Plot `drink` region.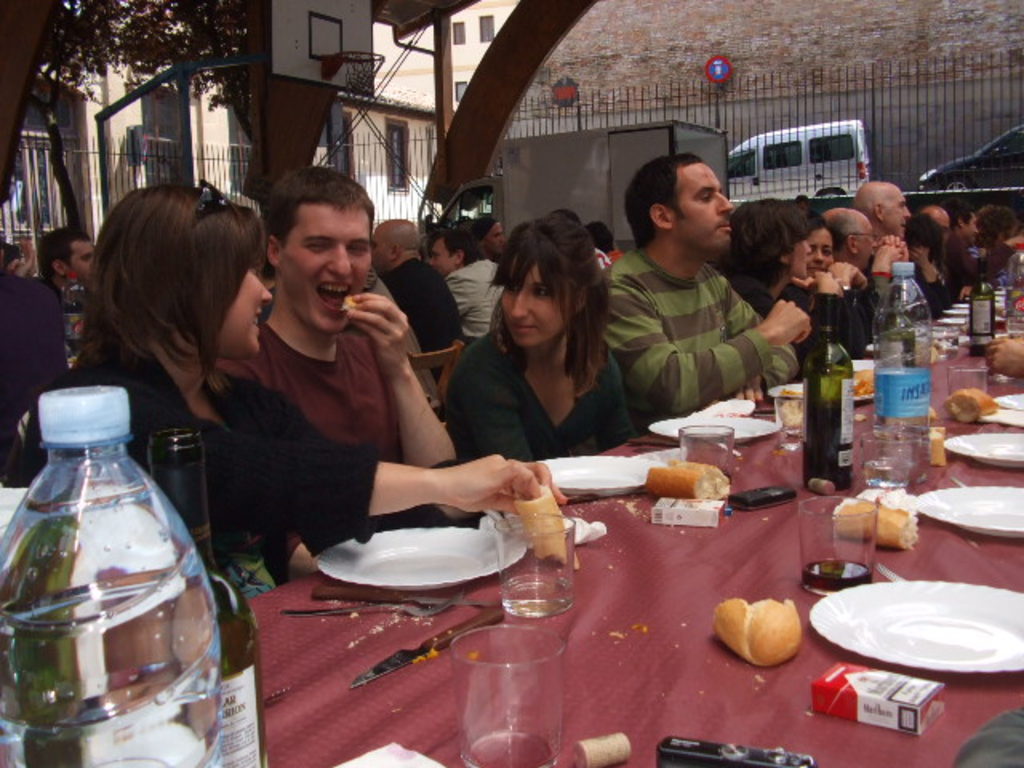
Plotted at rect(794, 496, 877, 602).
